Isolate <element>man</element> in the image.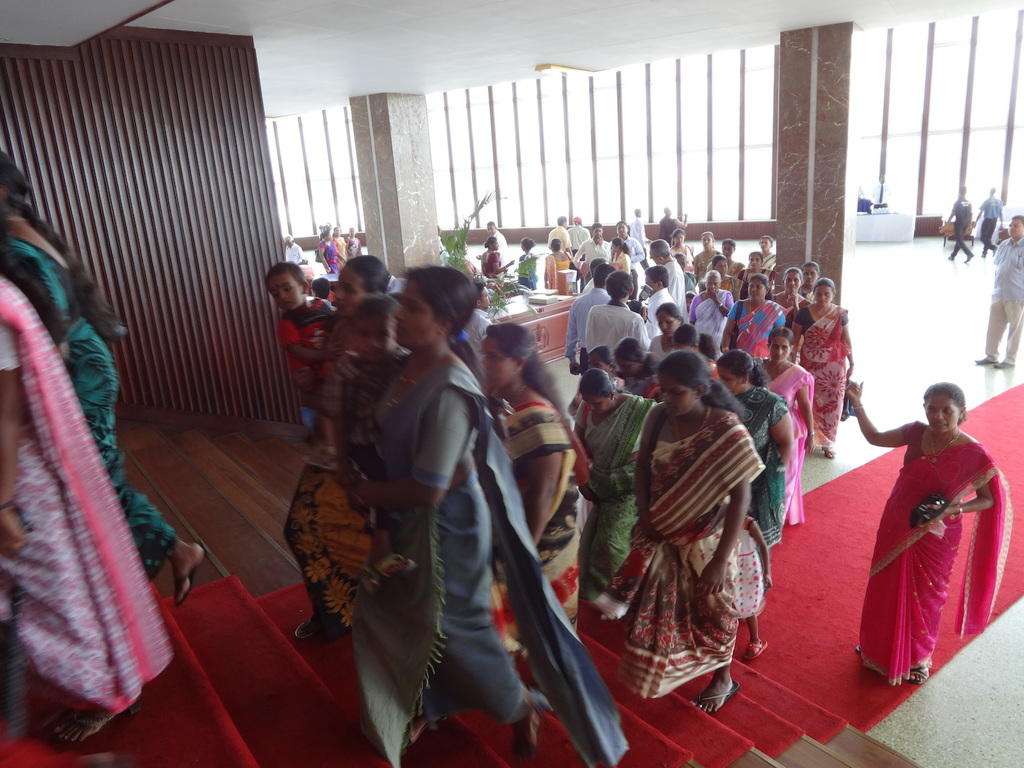
Isolated region: bbox(281, 233, 299, 256).
